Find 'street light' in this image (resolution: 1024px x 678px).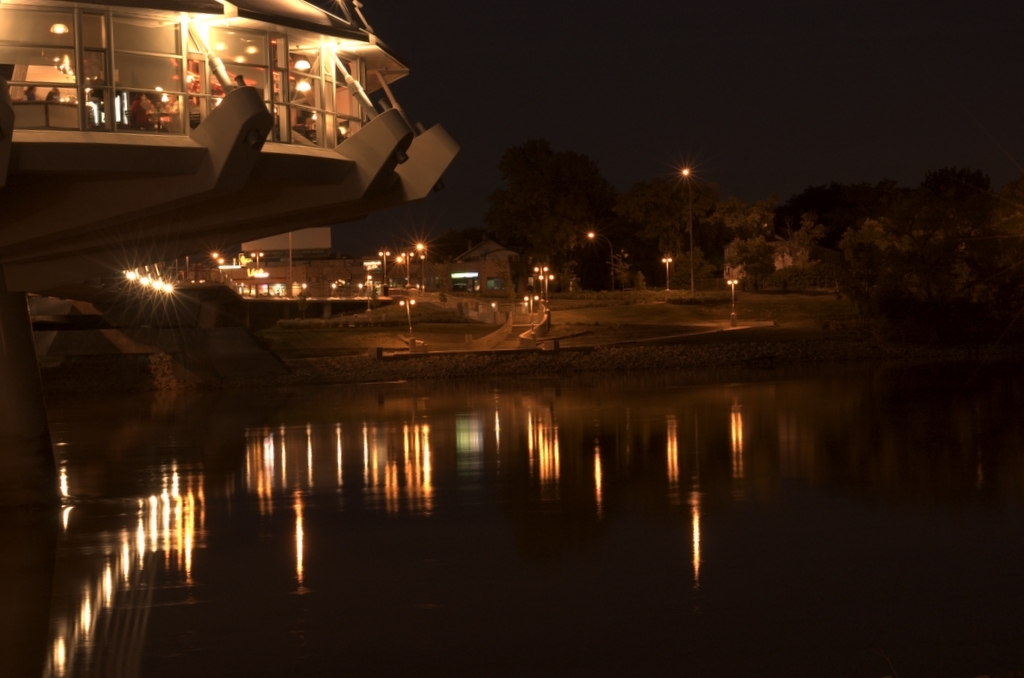
pyautogui.locateOnScreen(727, 278, 738, 310).
